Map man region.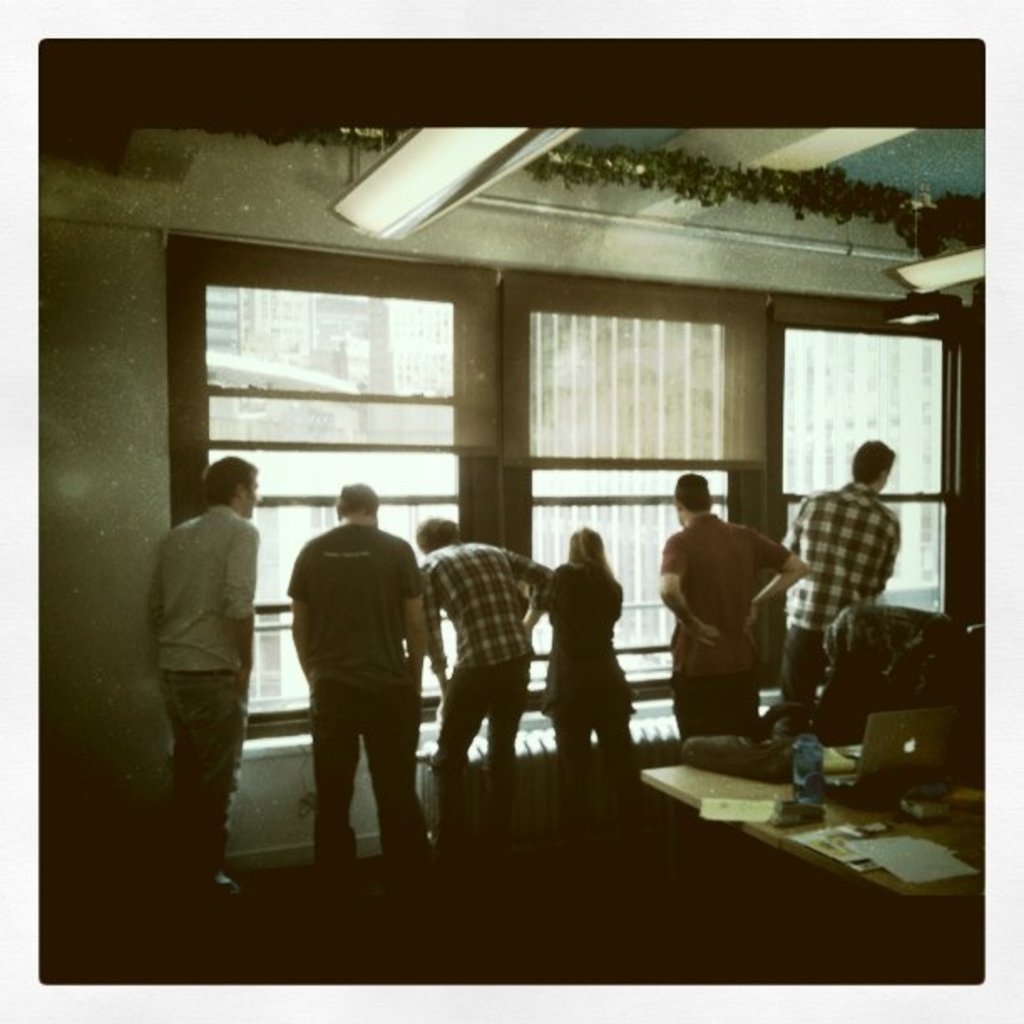
Mapped to 760, 447, 914, 746.
